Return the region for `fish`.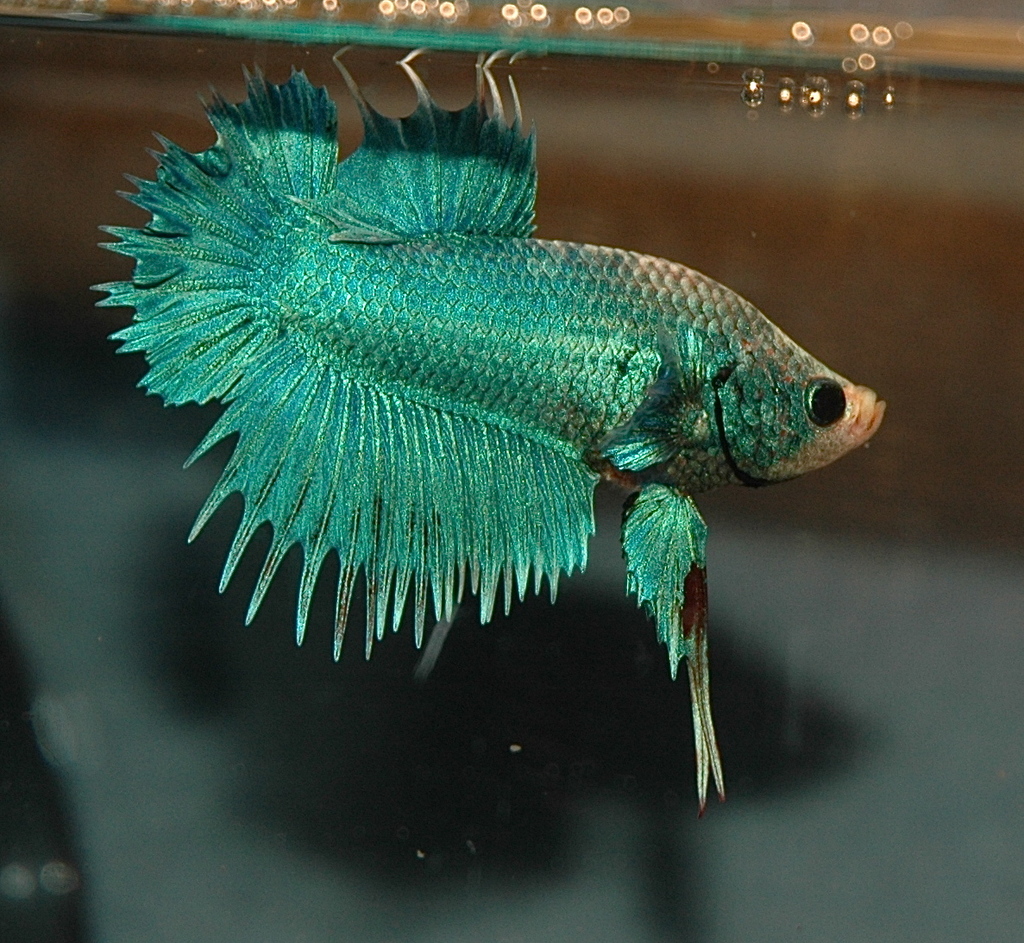
[97, 50, 888, 806].
